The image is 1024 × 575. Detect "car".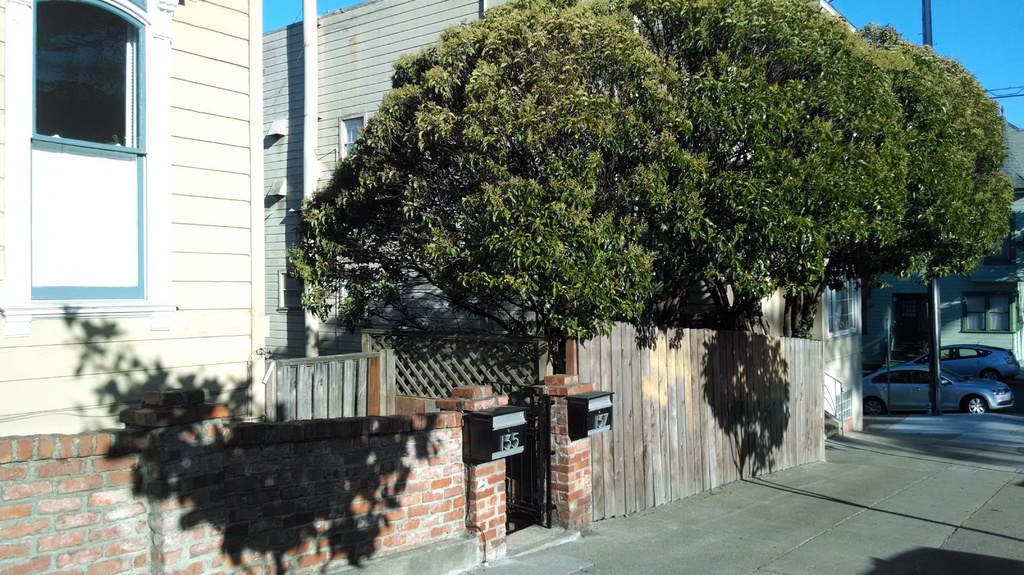
Detection: [left=937, top=343, right=1023, bottom=373].
